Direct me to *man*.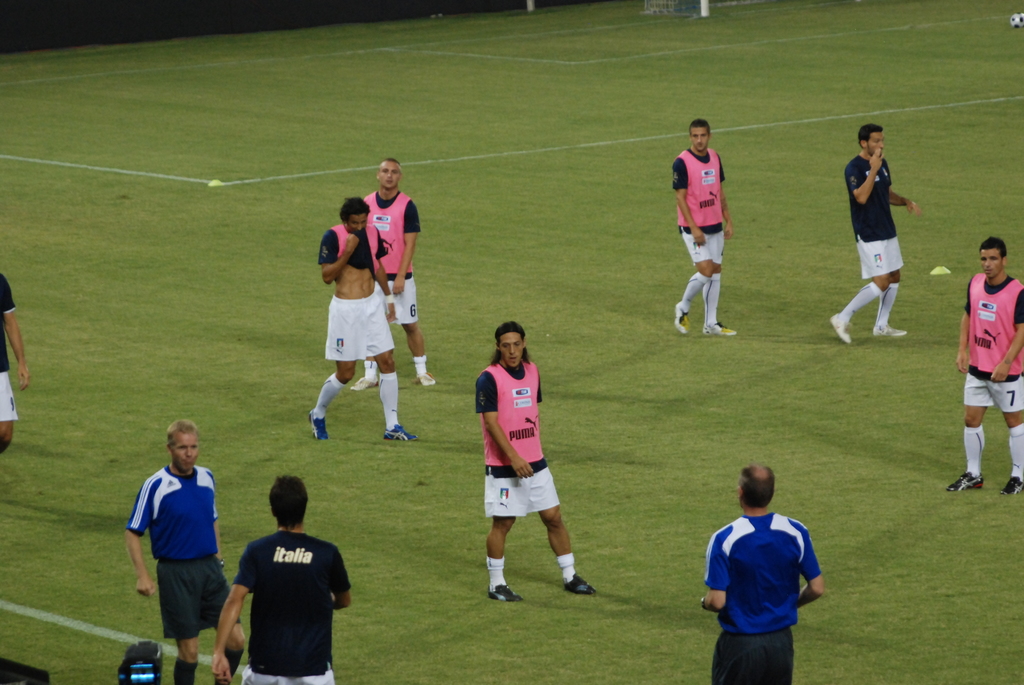
Direction: <box>350,157,439,389</box>.
